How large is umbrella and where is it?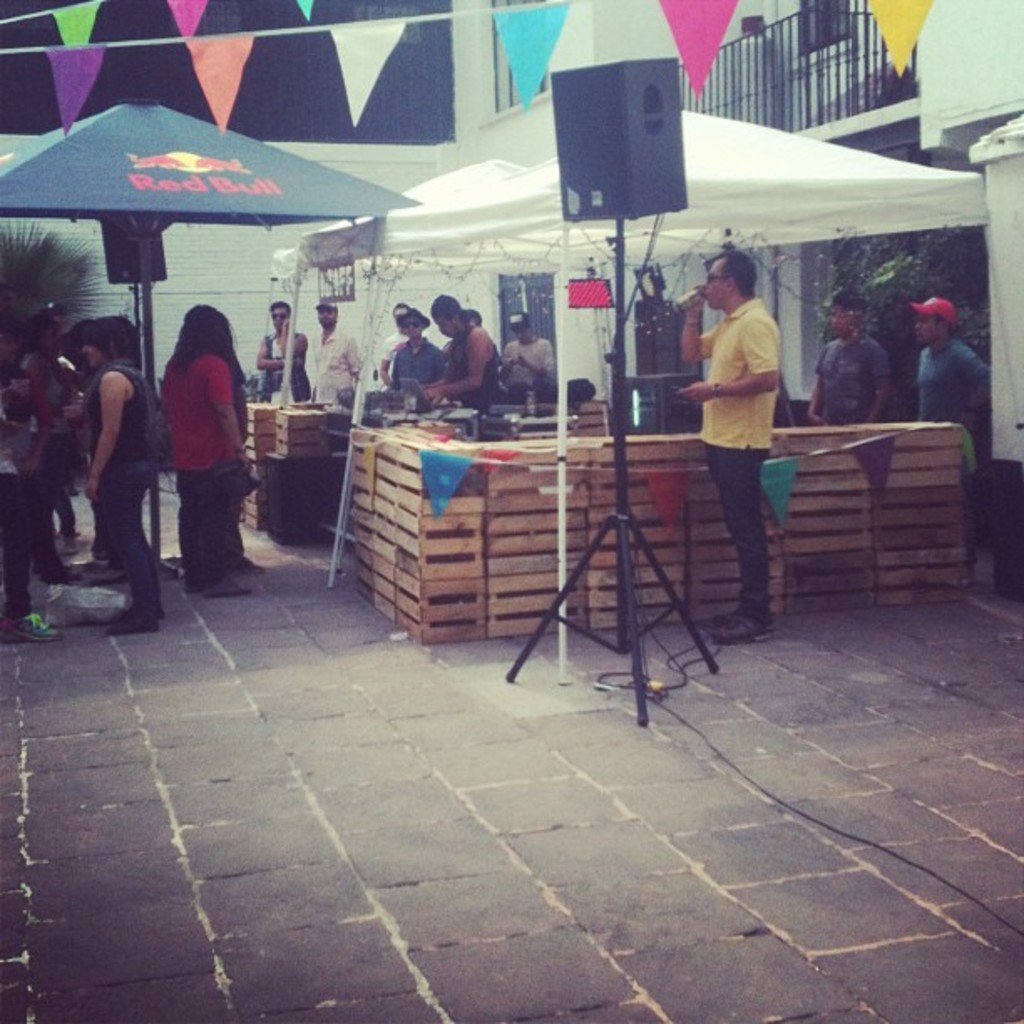
Bounding box: pyautogui.locateOnScreen(296, 152, 529, 601).
